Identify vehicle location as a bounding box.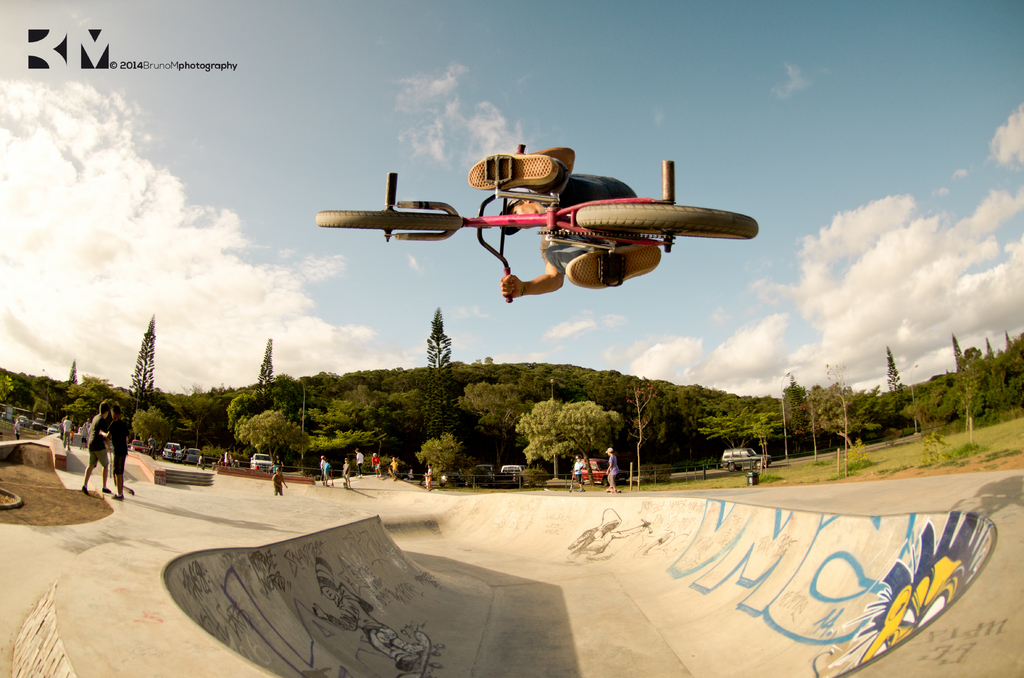
31,415,45,432.
